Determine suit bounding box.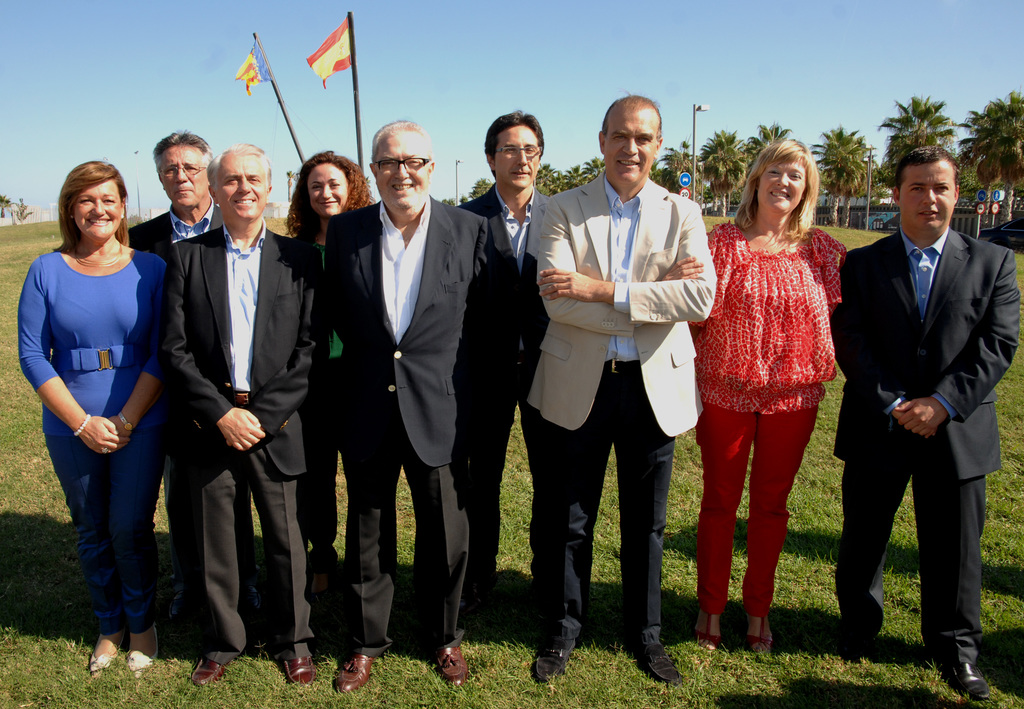
Determined: pyautogui.locateOnScreen(159, 222, 328, 663).
